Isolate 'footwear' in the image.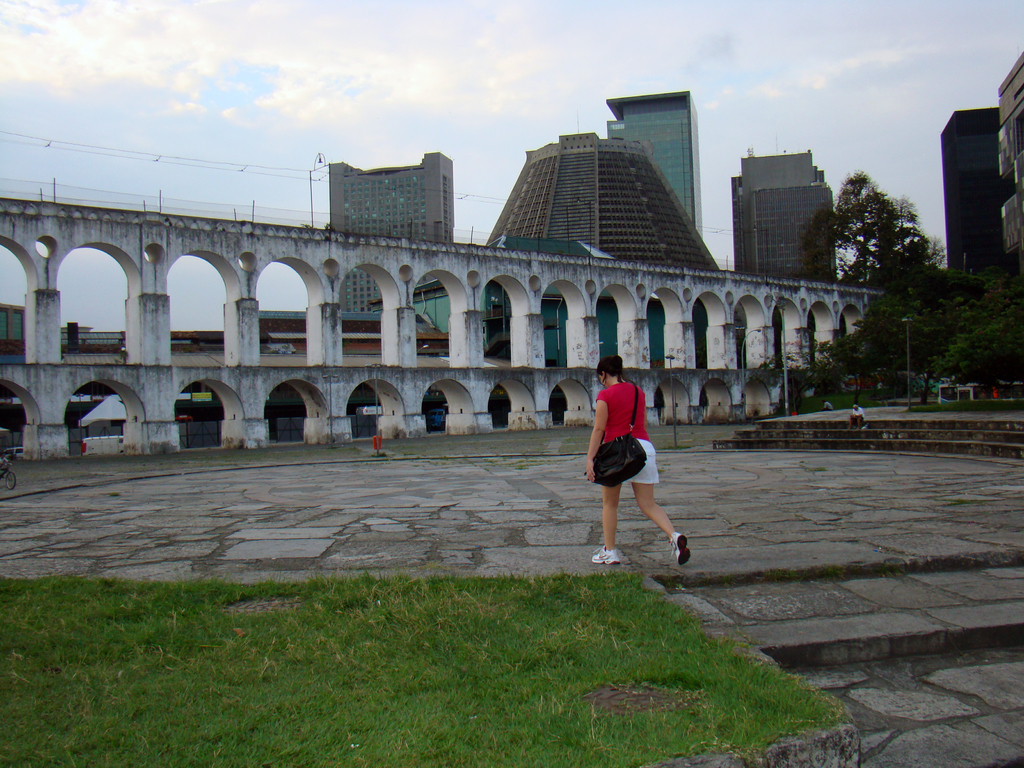
Isolated region: rect(586, 541, 625, 566).
